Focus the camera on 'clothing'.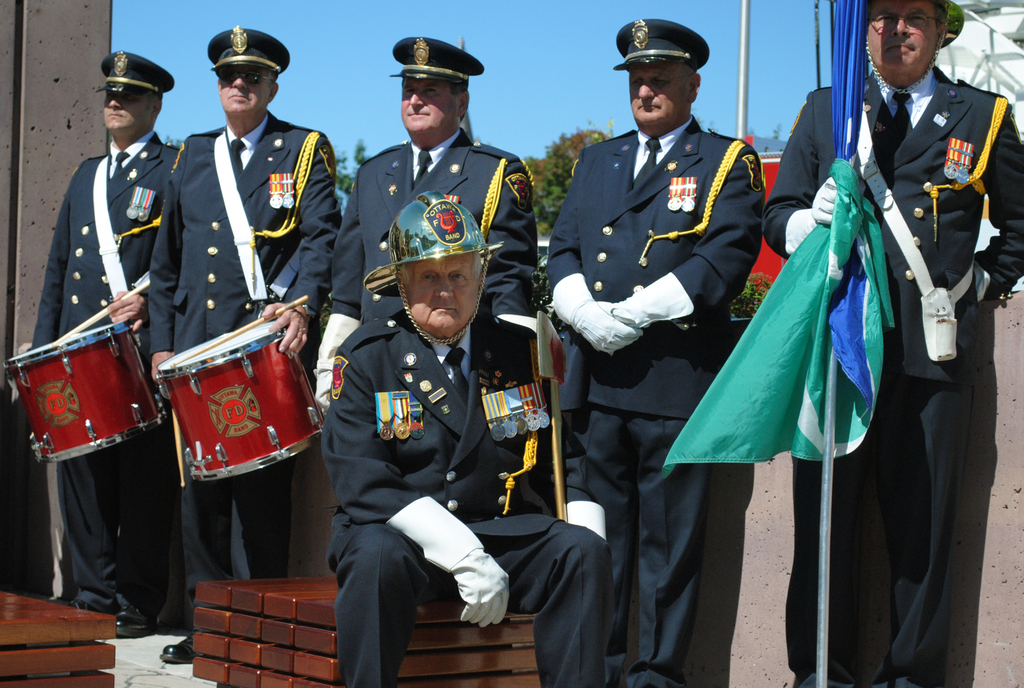
Focus region: [616, 272, 693, 339].
